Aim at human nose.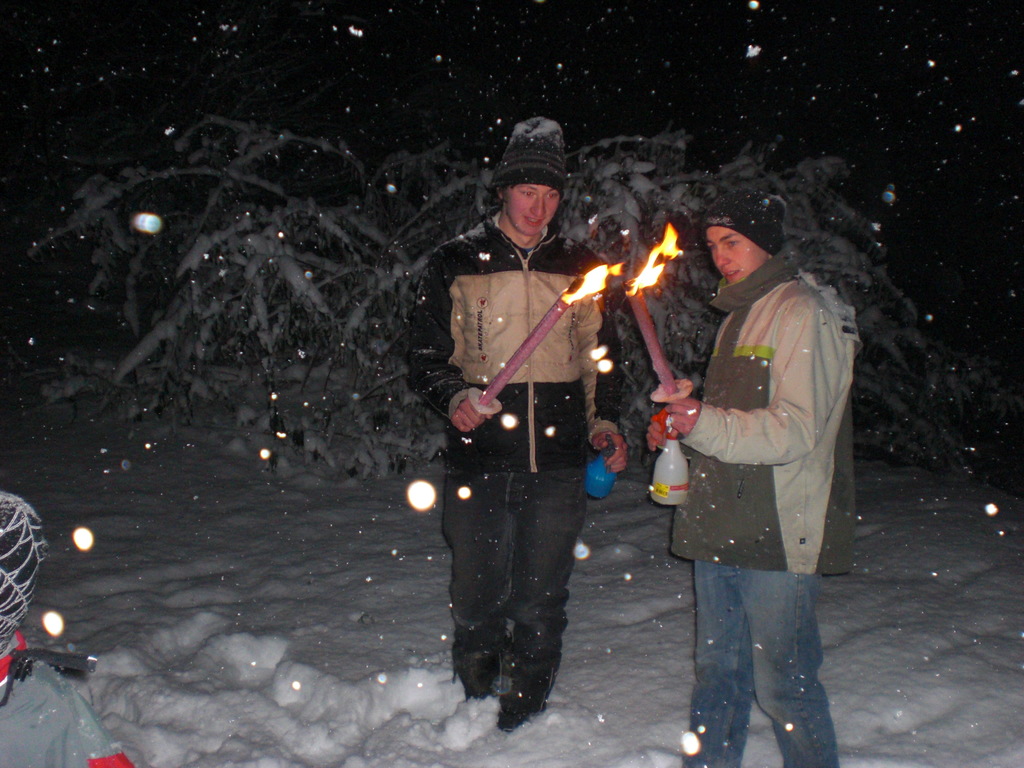
Aimed at <region>532, 193, 547, 217</region>.
